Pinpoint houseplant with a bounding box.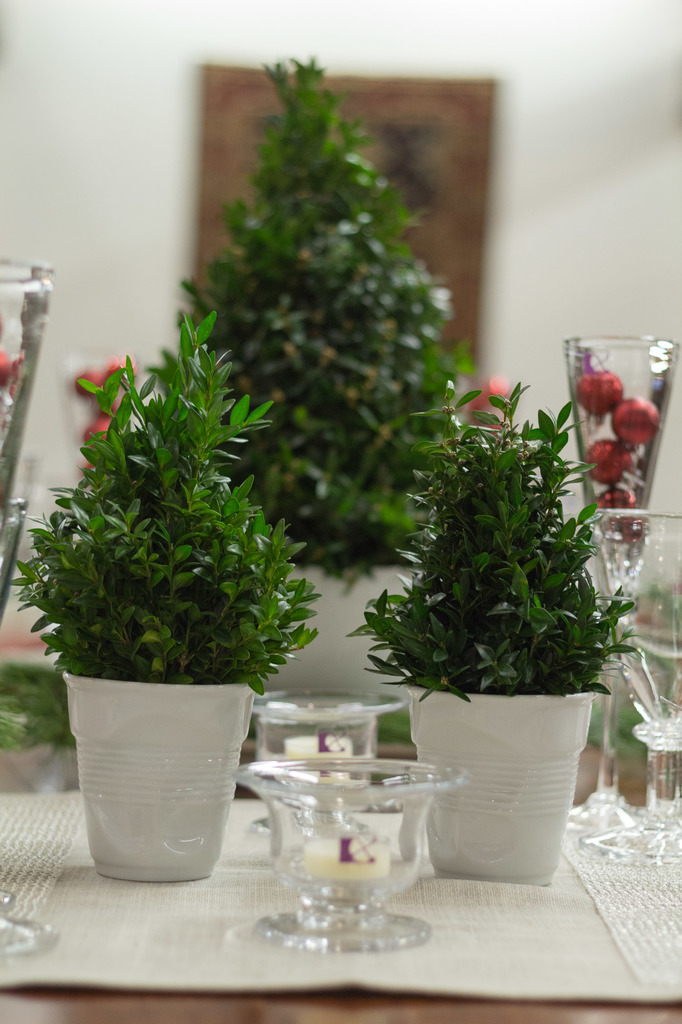
crop(3, 308, 318, 883).
